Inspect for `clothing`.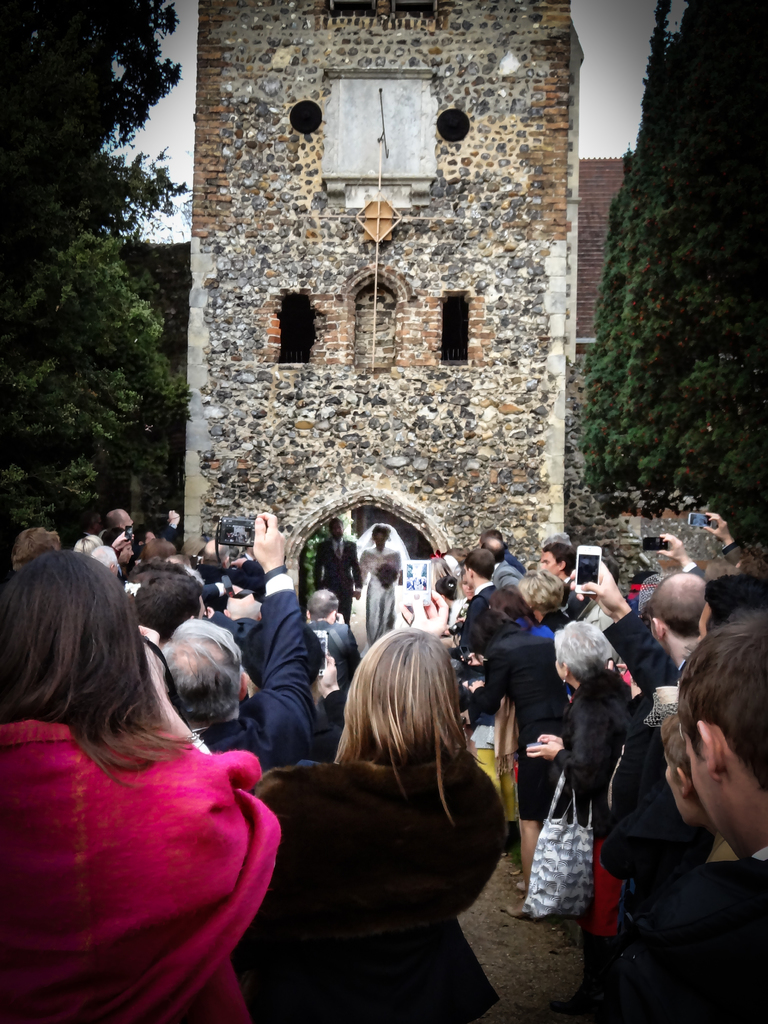
Inspection: x1=362, y1=542, x2=399, y2=642.
